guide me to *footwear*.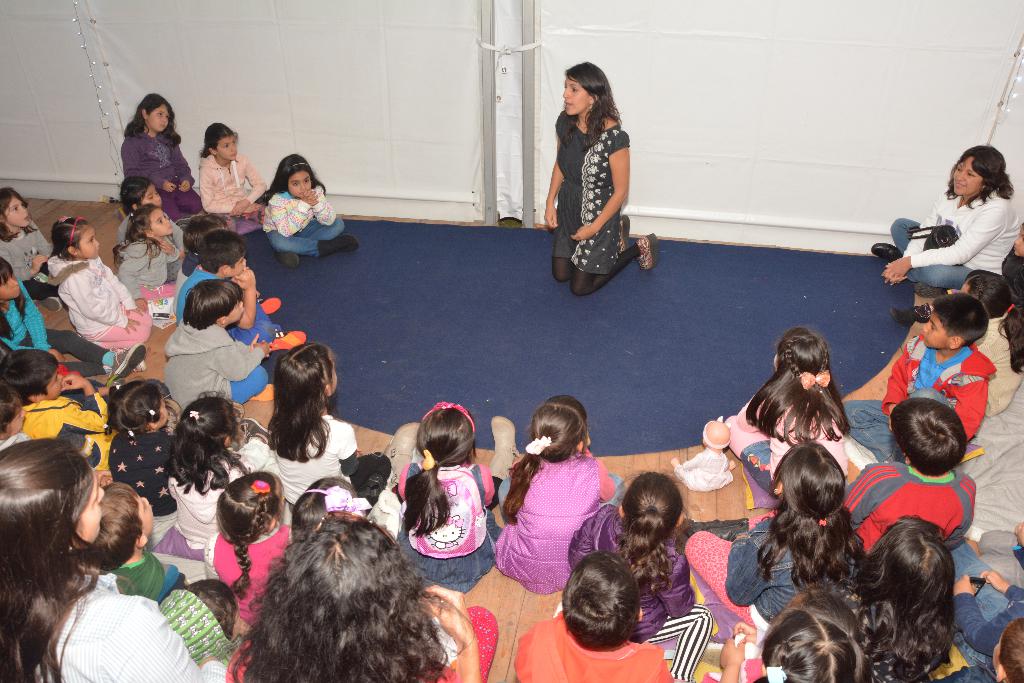
Guidance: BBox(260, 293, 276, 311).
